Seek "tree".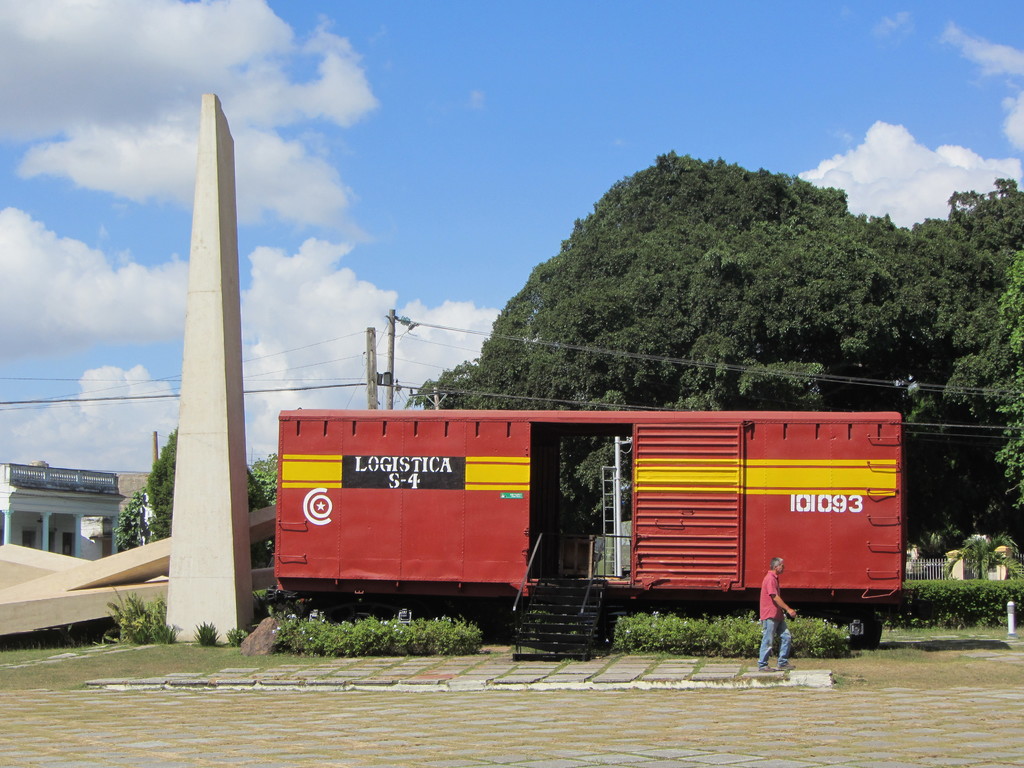
[547, 132, 947, 417].
